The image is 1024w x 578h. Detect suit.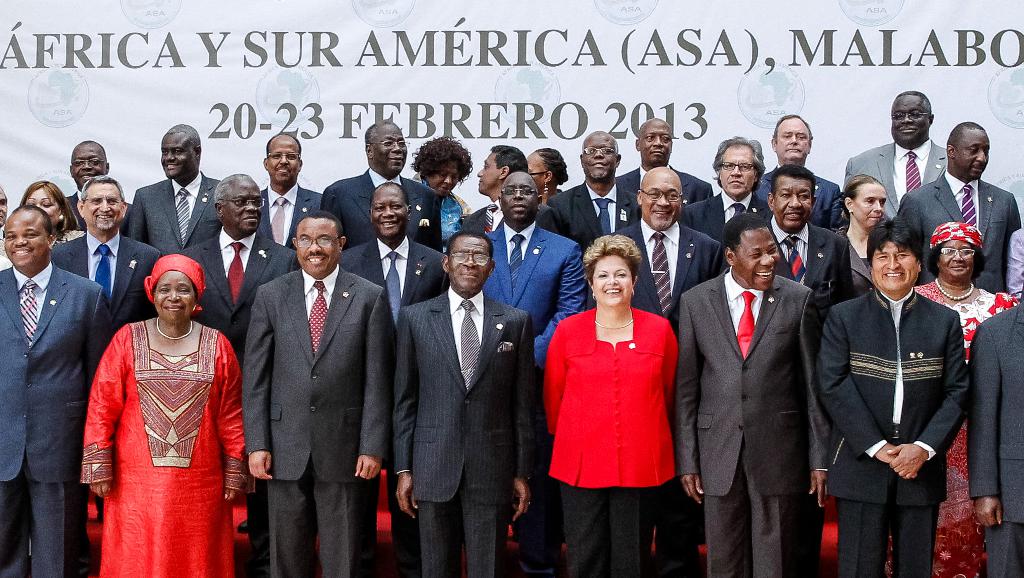
Detection: 175/230/302/577.
